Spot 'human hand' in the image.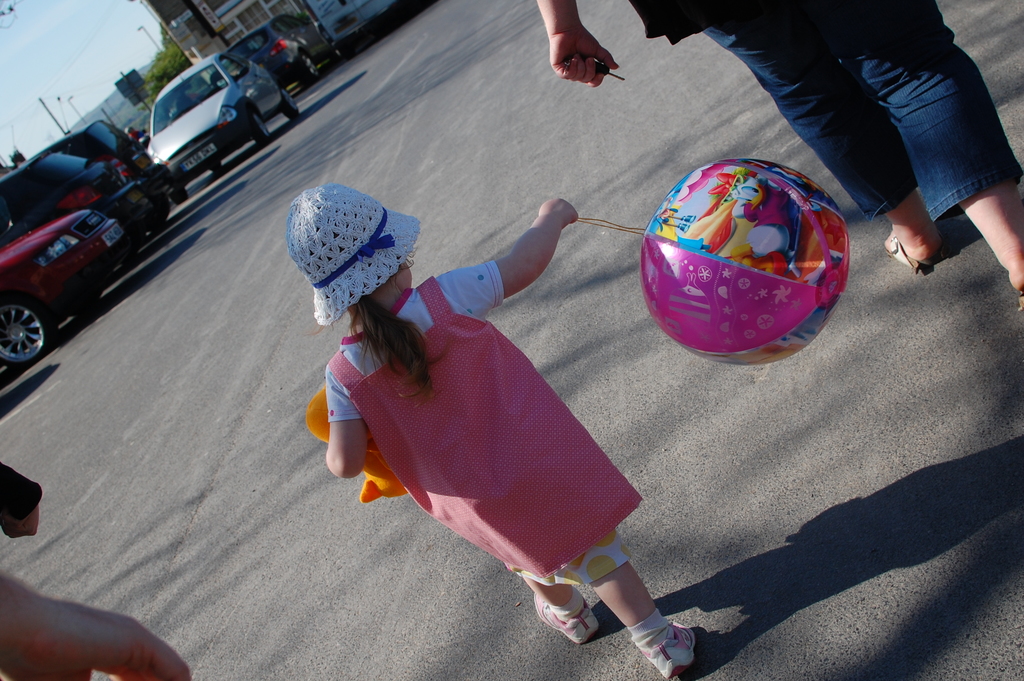
'human hand' found at crop(0, 505, 41, 537).
